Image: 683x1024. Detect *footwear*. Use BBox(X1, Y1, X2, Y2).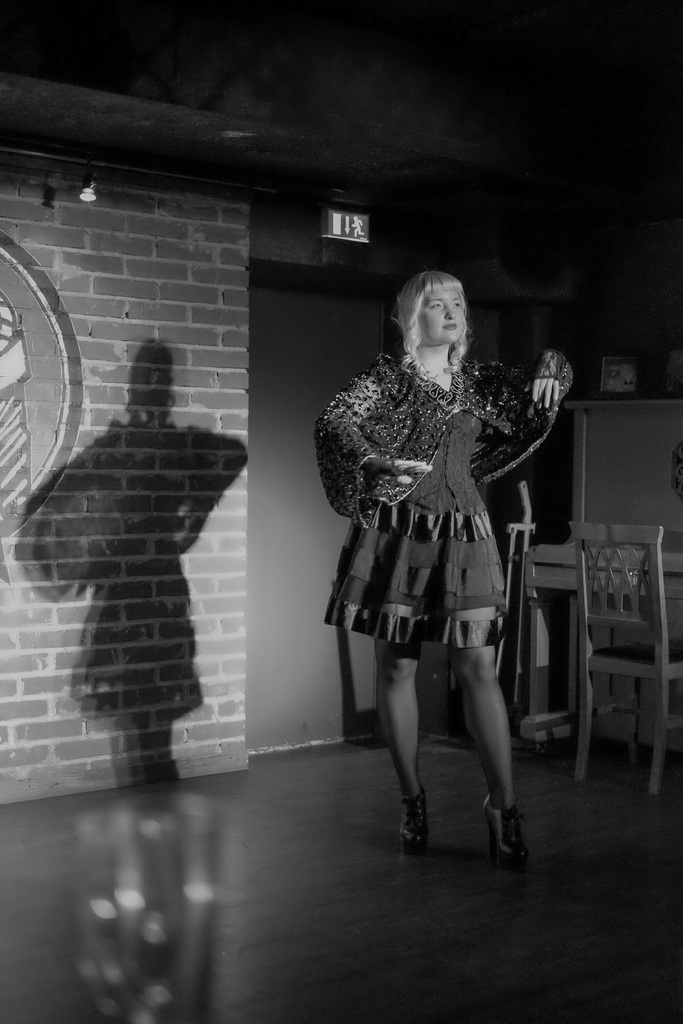
BBox(397, 788, 429, 848).
